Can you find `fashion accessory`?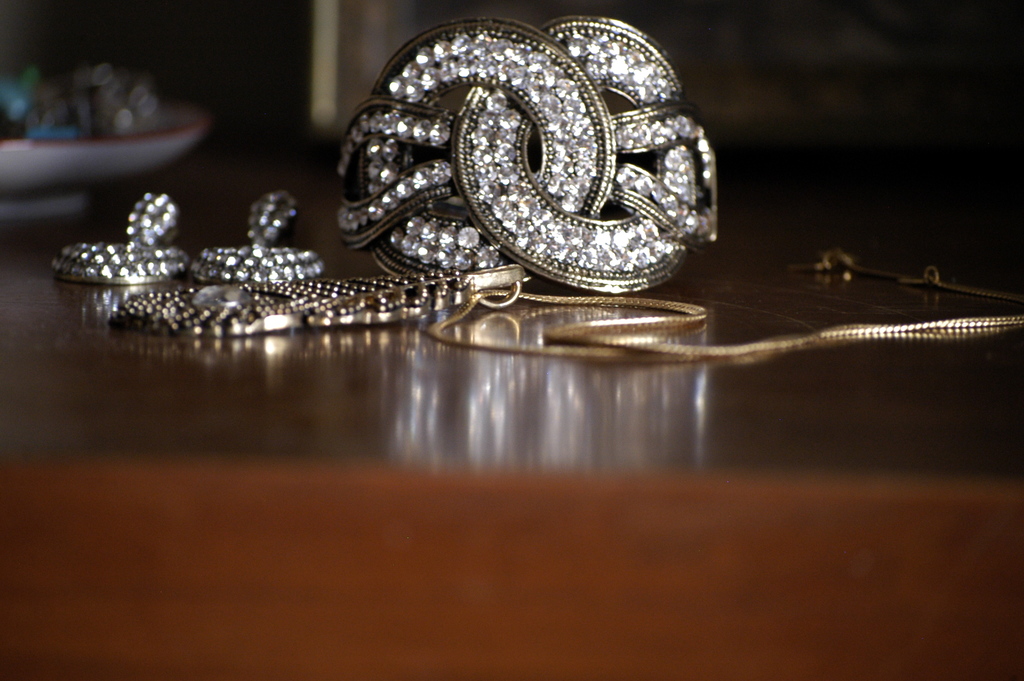
Yes, bounding box: BBox(45, 187, 186, 284).
